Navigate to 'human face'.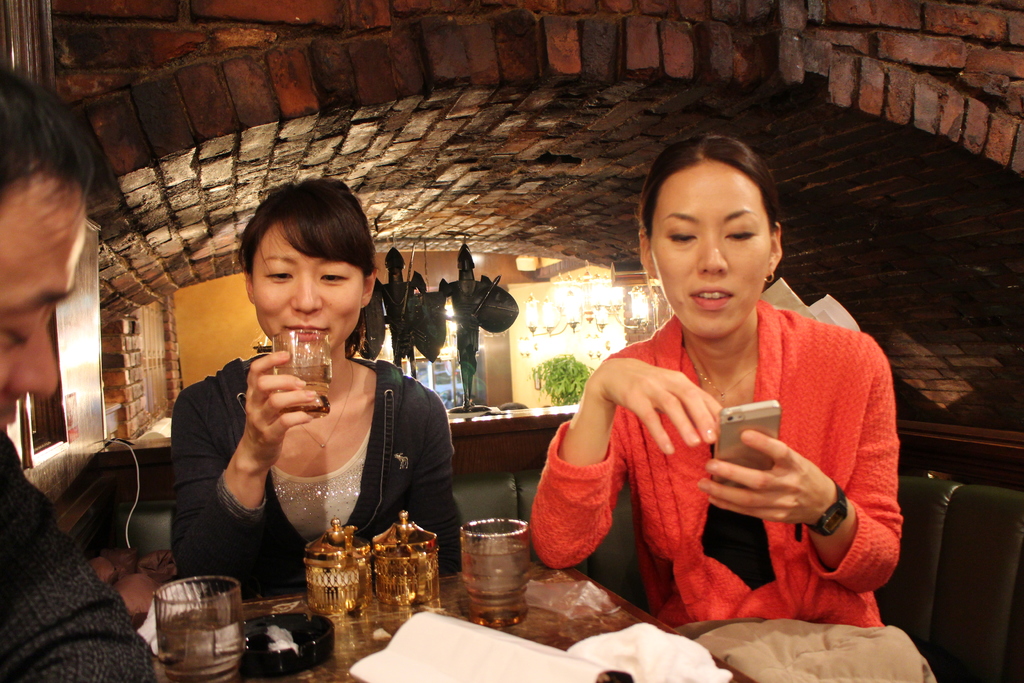
Navigation target: [left=253, top=220, right=365, bottom=353].
